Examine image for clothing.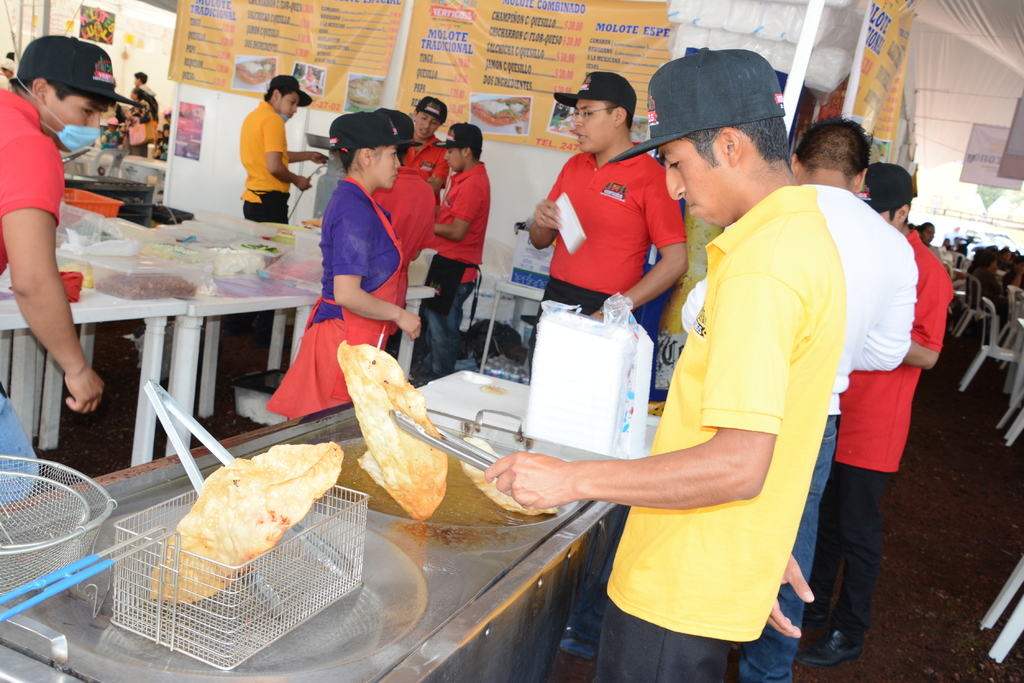
Examination result: (593,165,894,639).
